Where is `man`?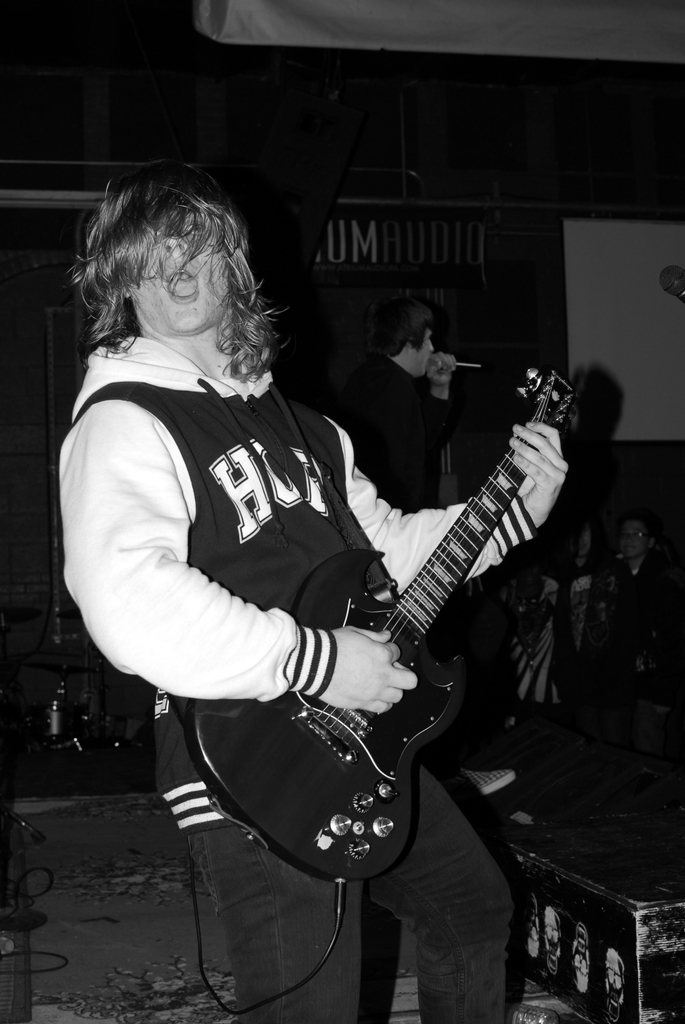
(58,166,578,1023).
